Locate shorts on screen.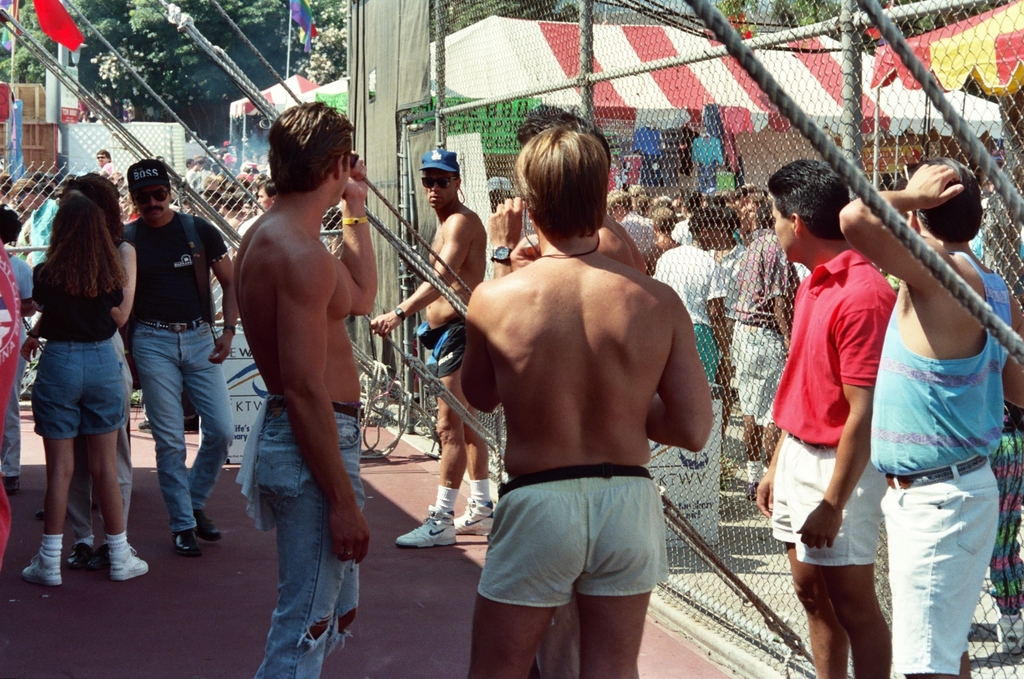
On screen at box=[499, 496, 710, 617].
